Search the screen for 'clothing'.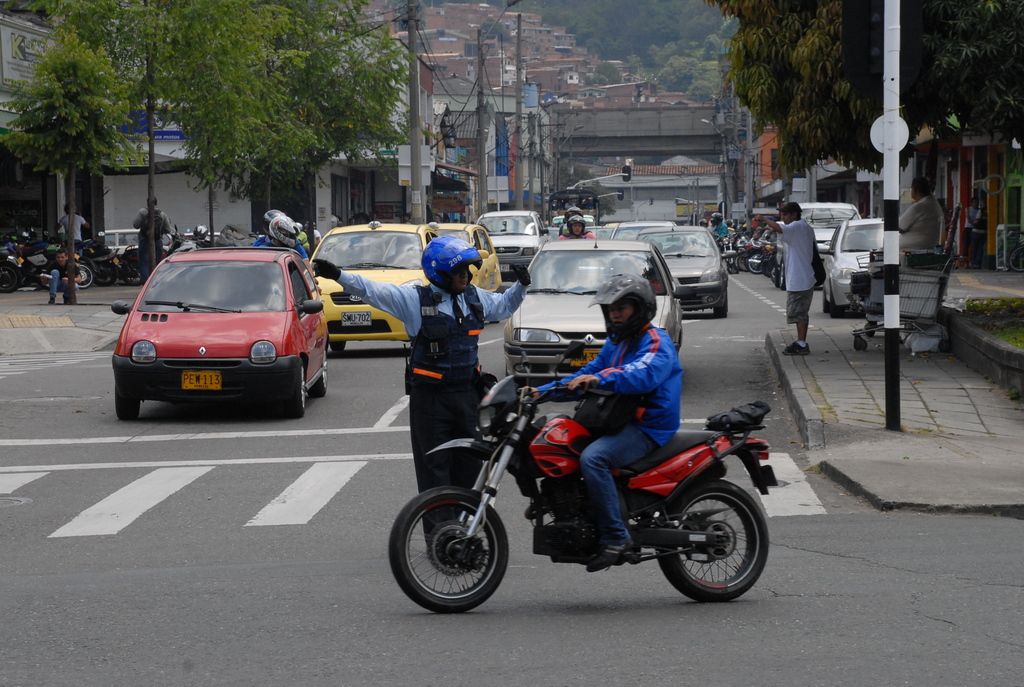
Found at BBox(536, 322, 680, 544).
